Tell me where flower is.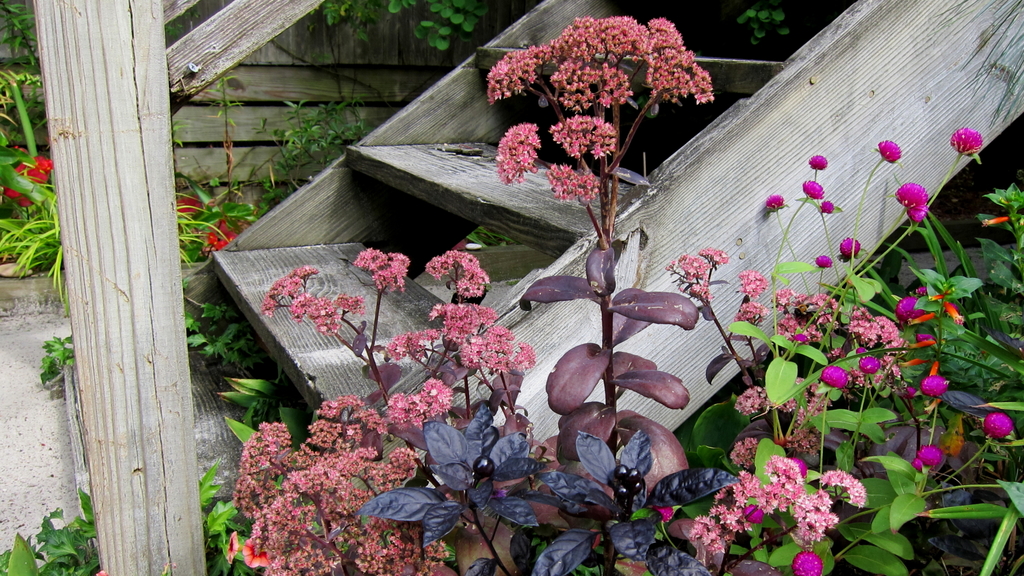
flower is at pyautogui.locateOnScreen(199, 216, 236, 253).
